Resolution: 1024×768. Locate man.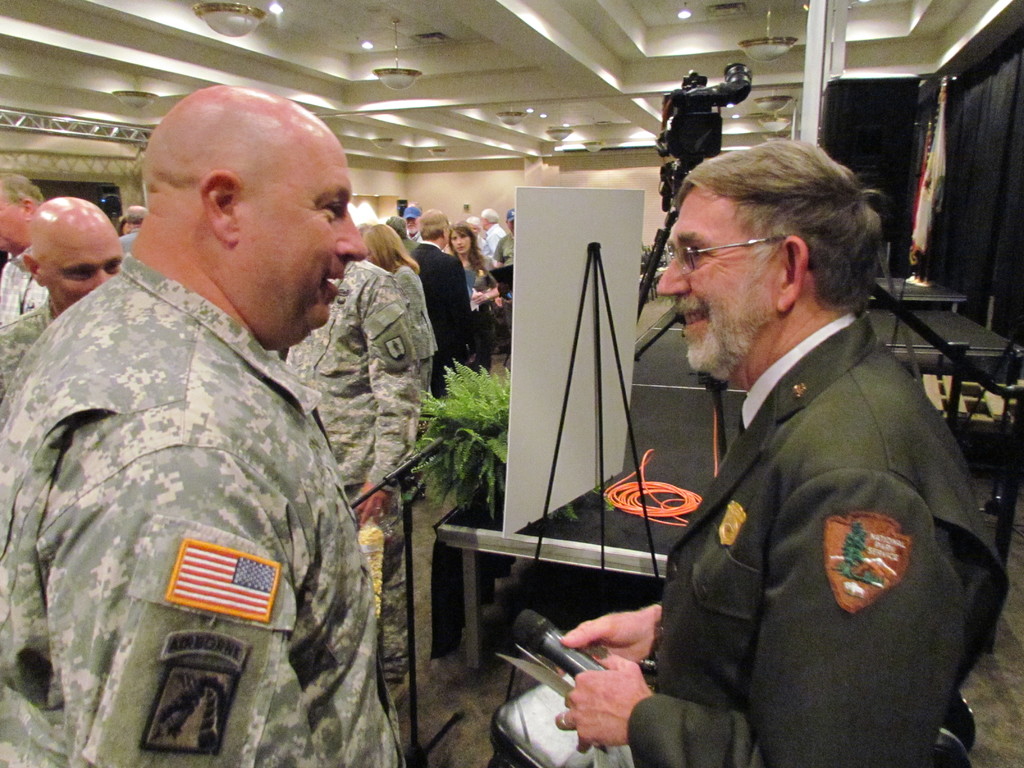
<bbox>480, 207, 506, 253</bbox>.
